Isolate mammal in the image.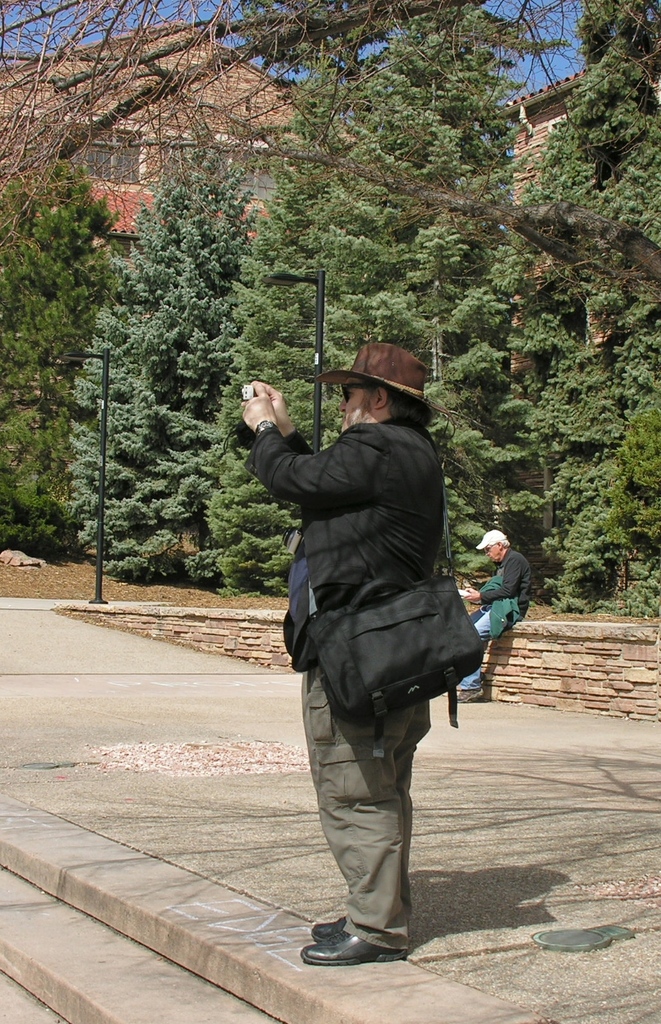
Isolated region: pyautogui.locateOnScreen(236, 307, 525, 908).
